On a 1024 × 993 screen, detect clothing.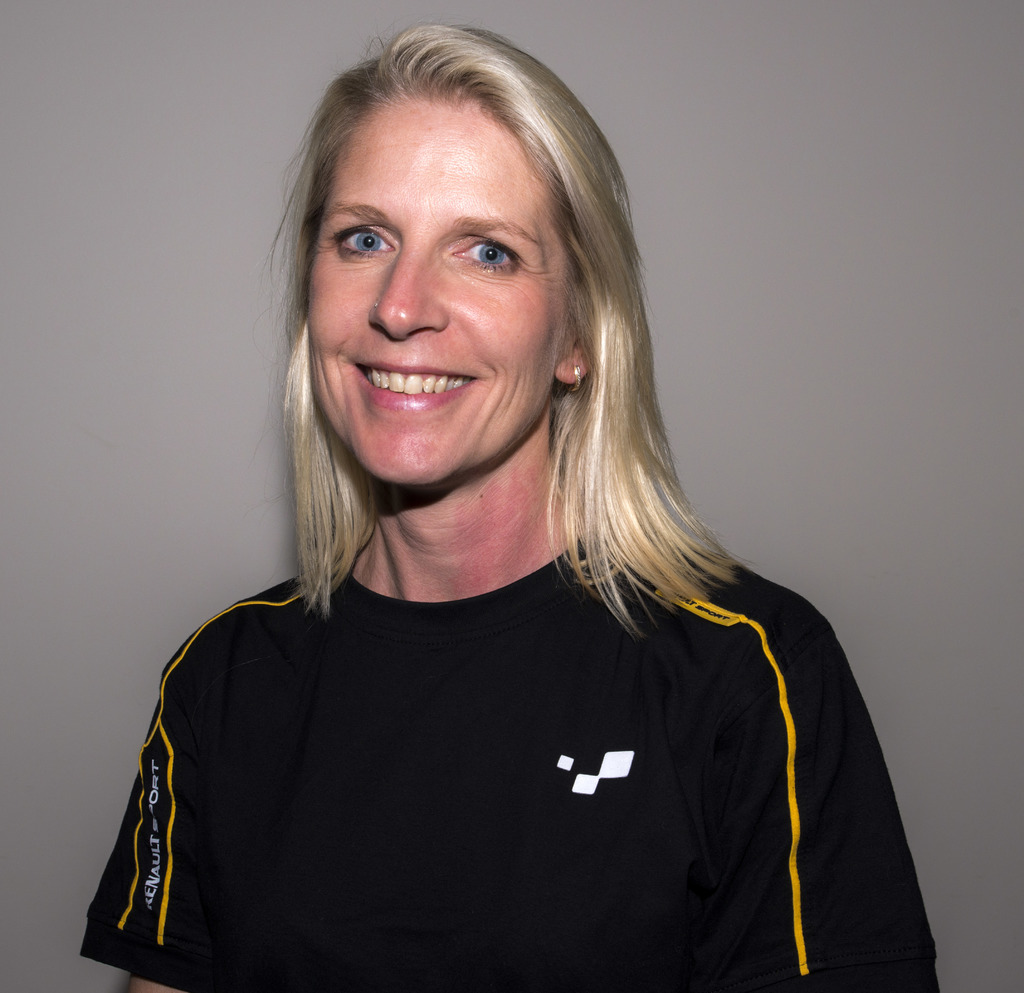
(103,479,913,989).
